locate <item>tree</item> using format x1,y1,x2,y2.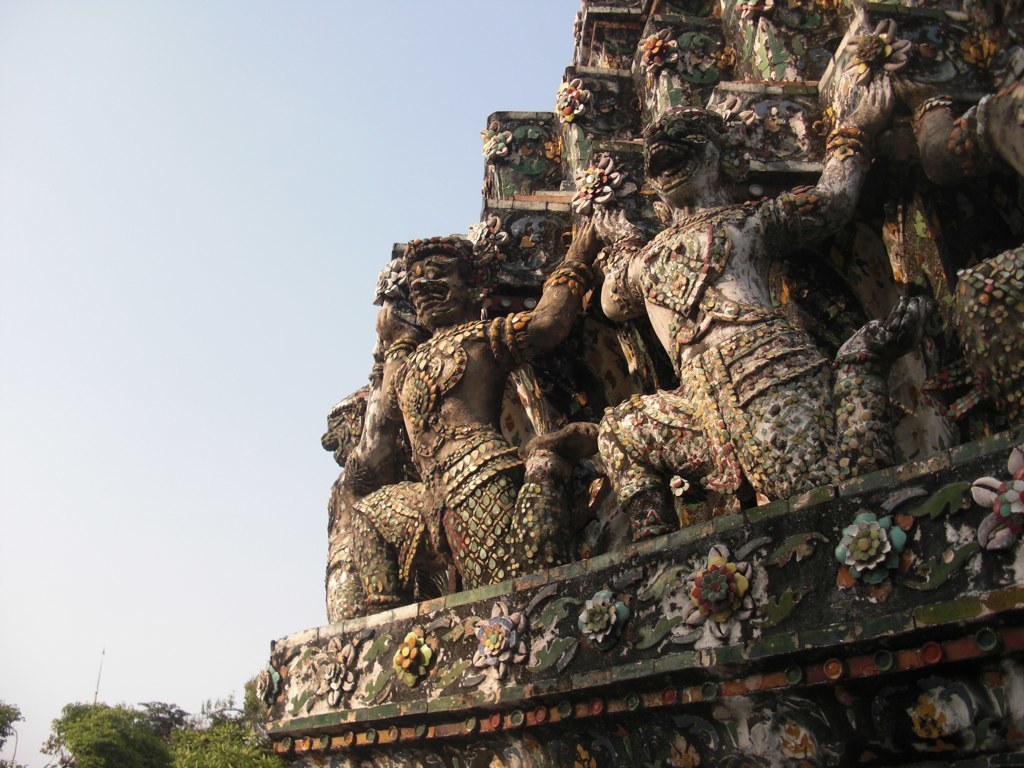
0,698,16,746.
